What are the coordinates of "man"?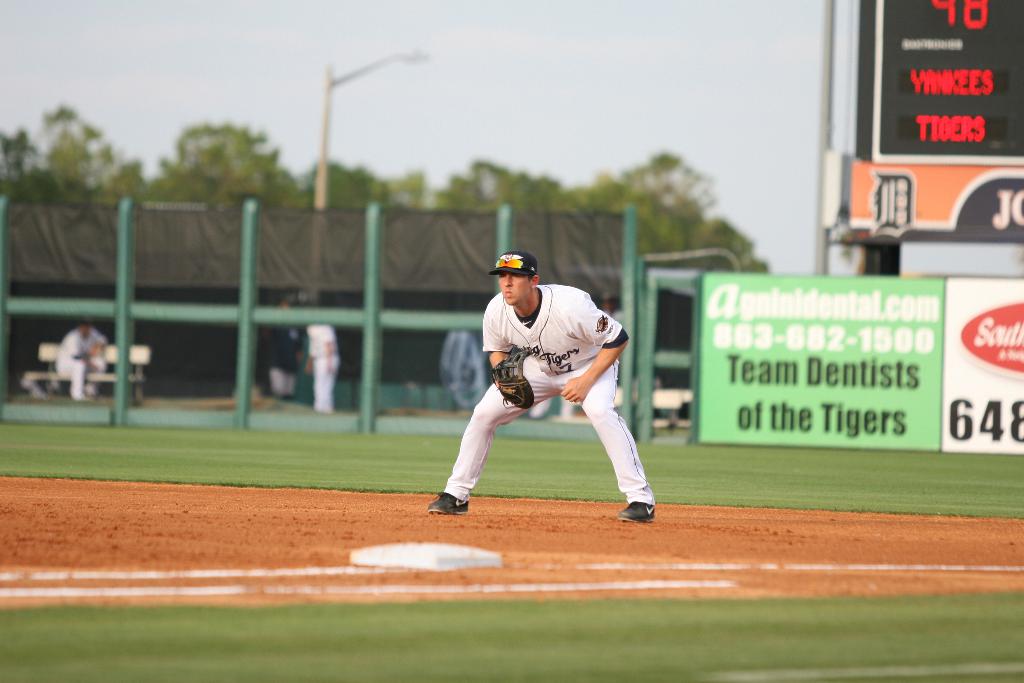
261:295:305:409.
